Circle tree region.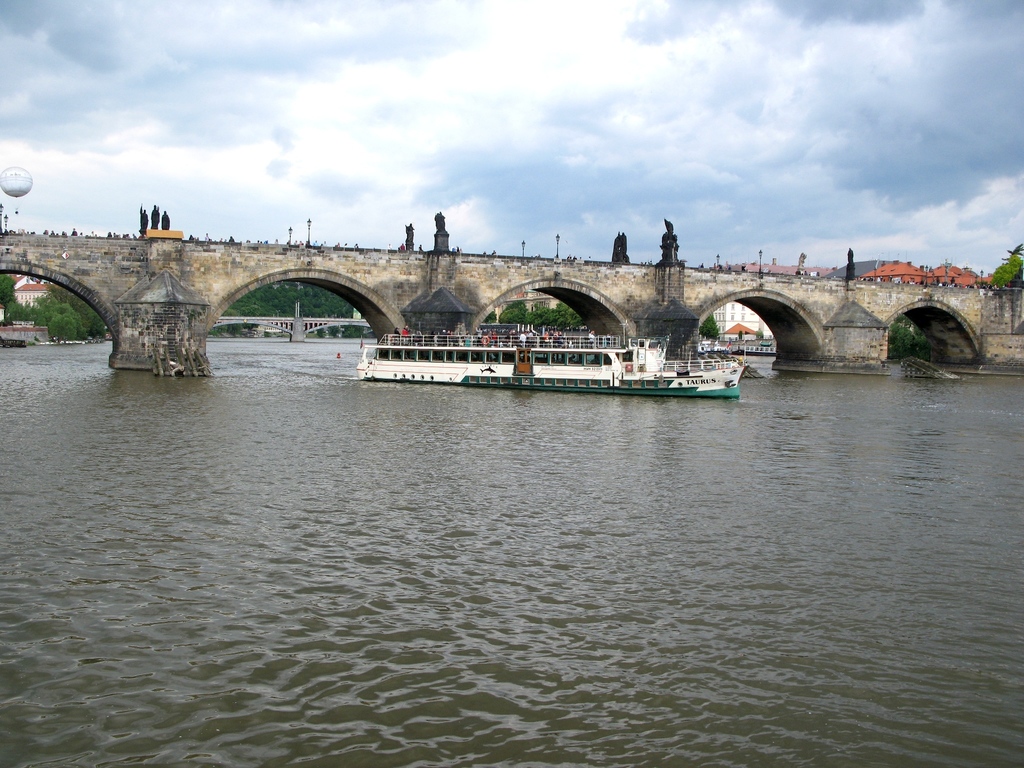
Region: [0,271,20,316].
